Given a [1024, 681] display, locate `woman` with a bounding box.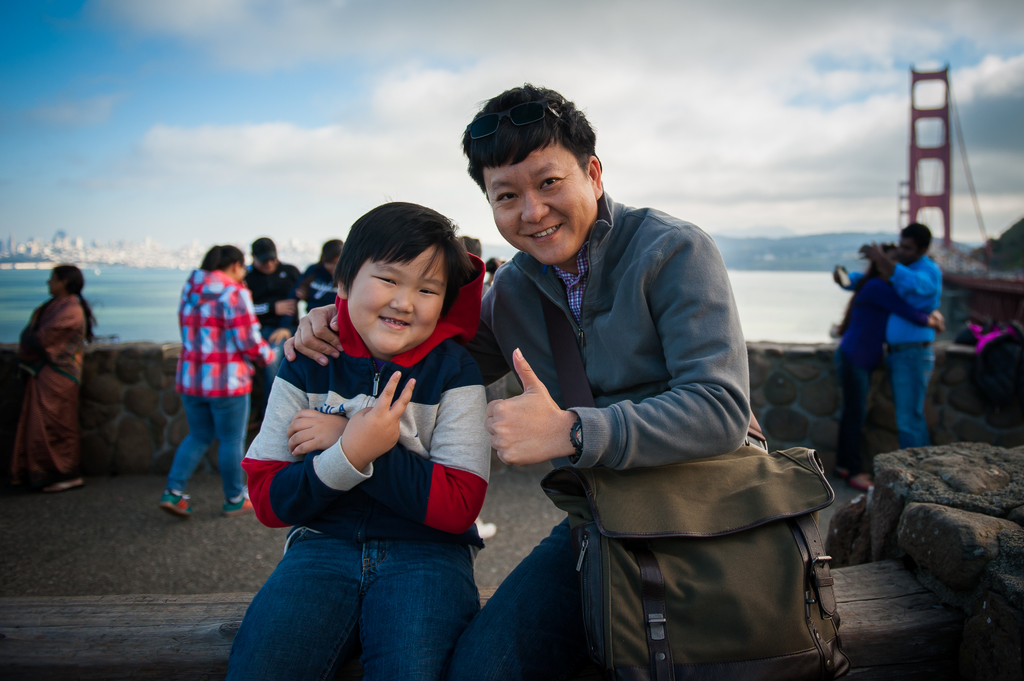
Located: 157,243,274,515.
